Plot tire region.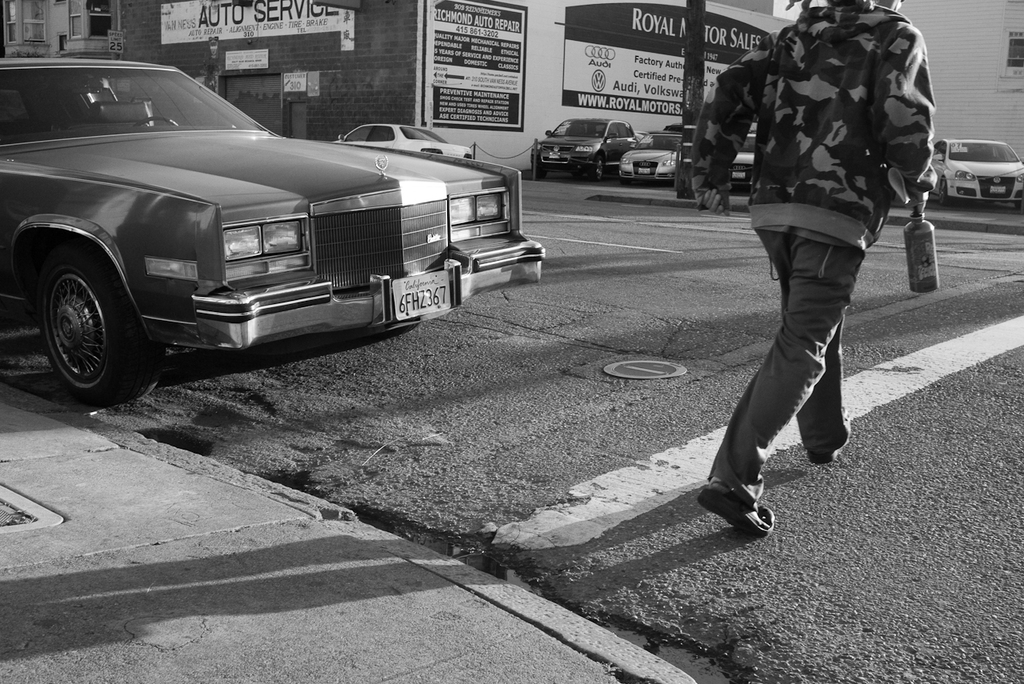
Plotted at 935,178,949,203.
